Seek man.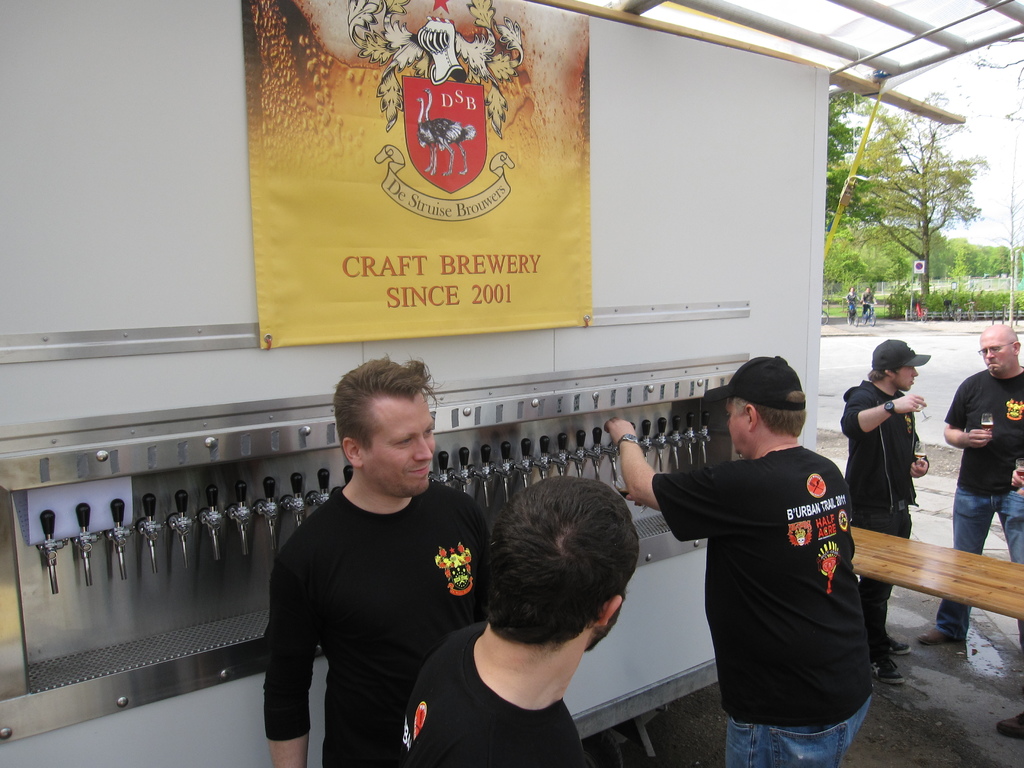
[left=927, top=326, right=1023, bottom=644].
